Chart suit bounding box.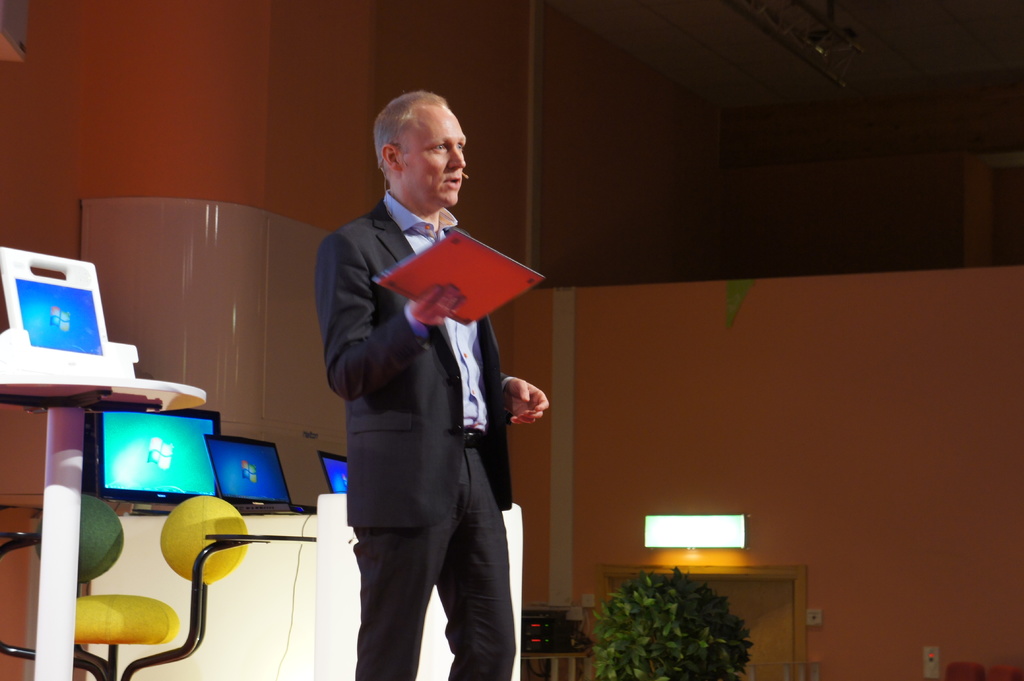
Charted: BBox(306, 118, 538, 540).
